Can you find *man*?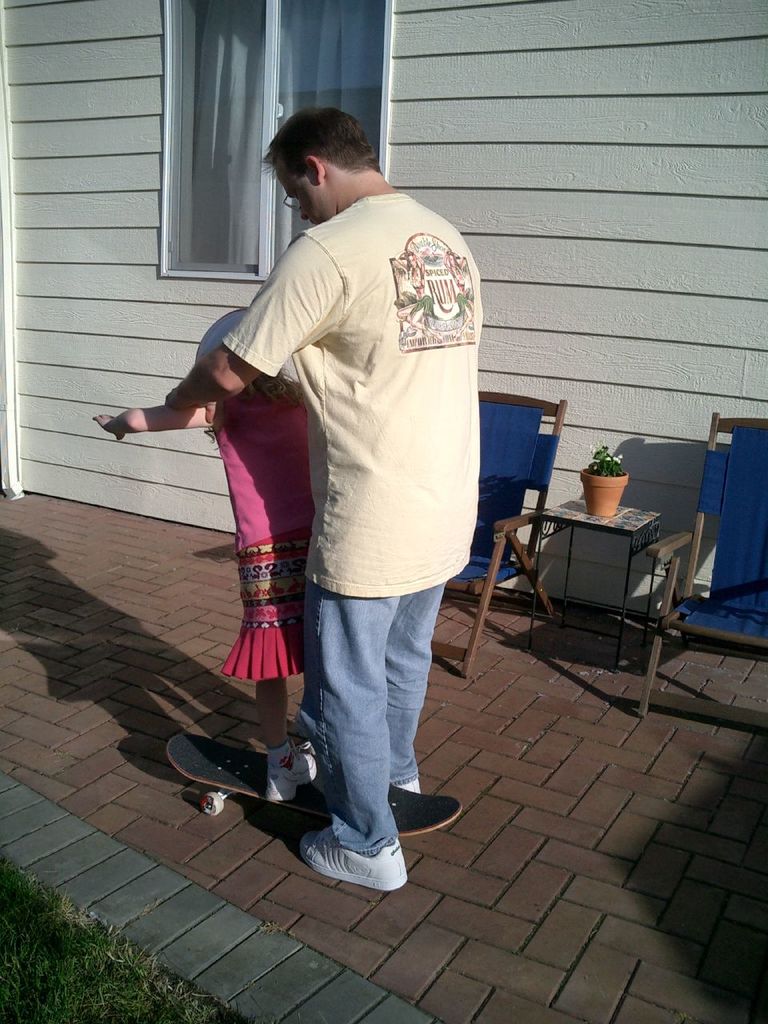
Yes, bounding box: <region>144, 66, 455, 822</region>.
